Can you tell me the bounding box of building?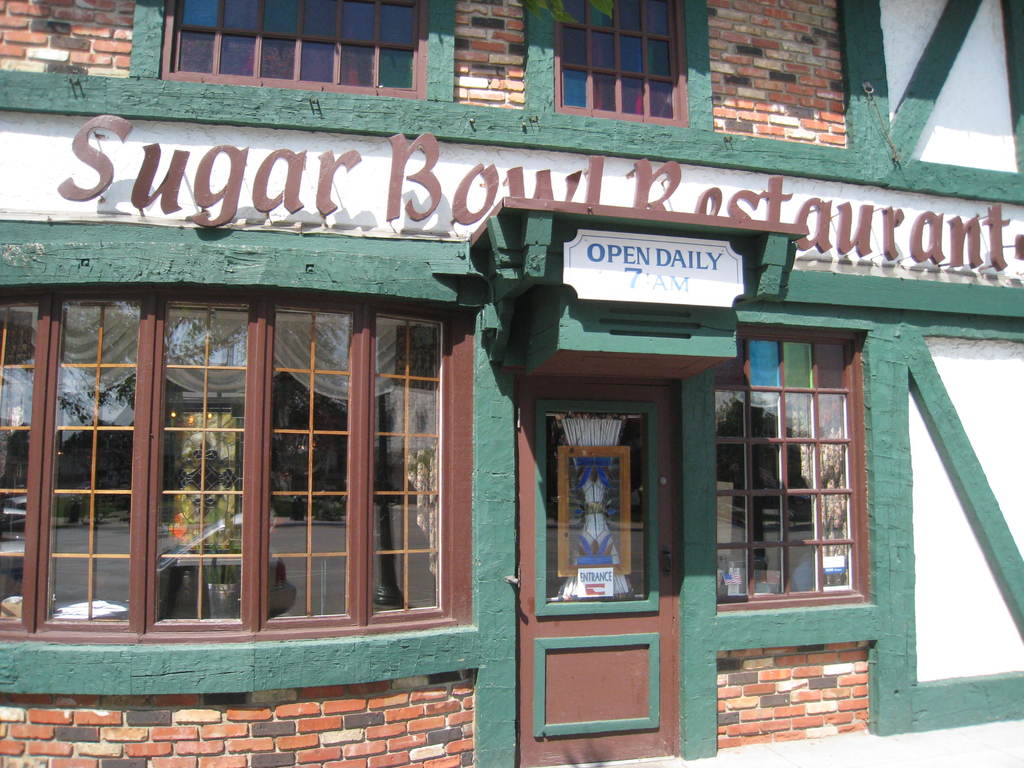
<region>0, 0, 1023, 767</region>.
